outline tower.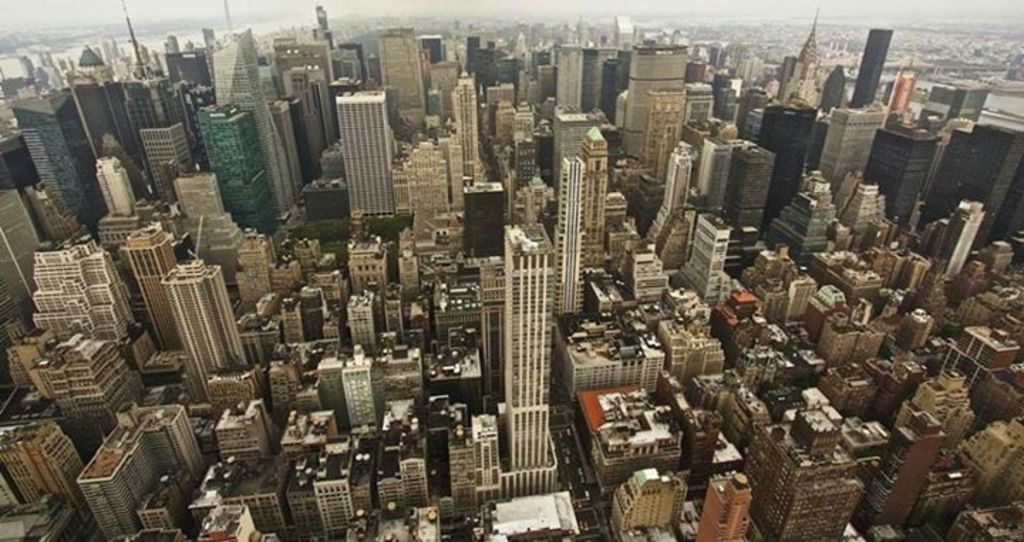
Outline: [x1=1, y1=6, x2=1023, y2=541].
